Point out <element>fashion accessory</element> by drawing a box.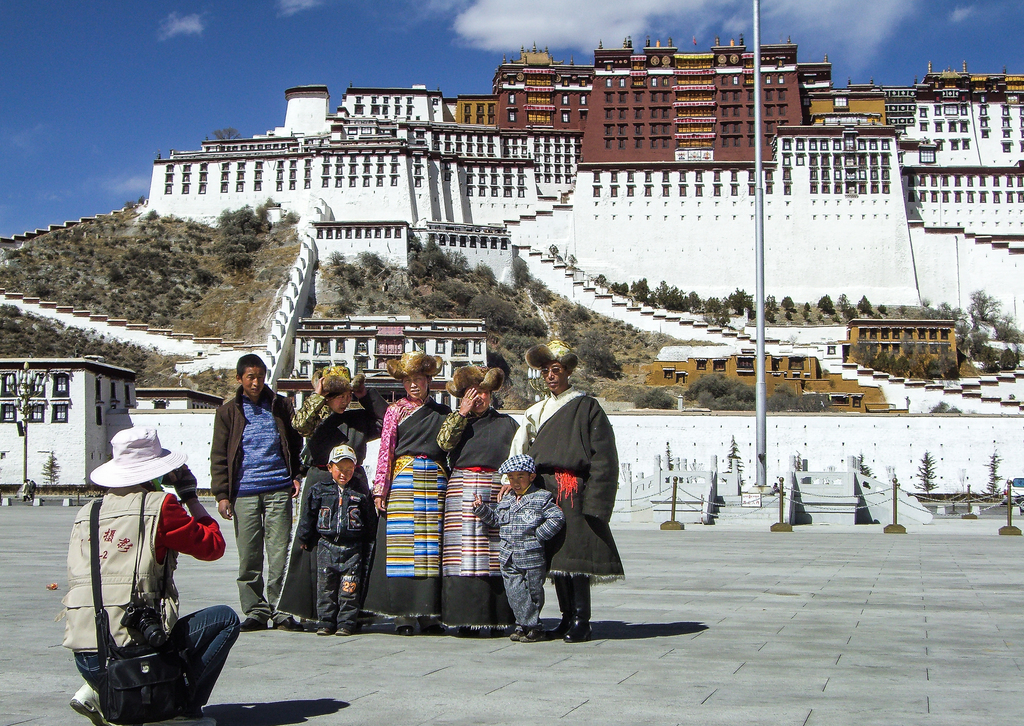
rect(335, 627, 355, 634).
